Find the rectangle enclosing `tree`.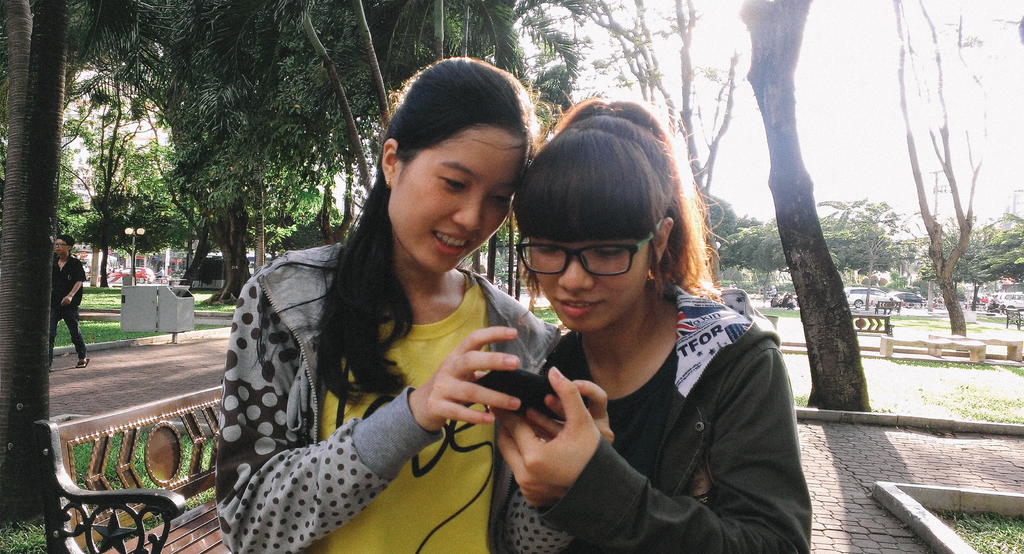
(left=732, top=0, right=833, bottom=415).
